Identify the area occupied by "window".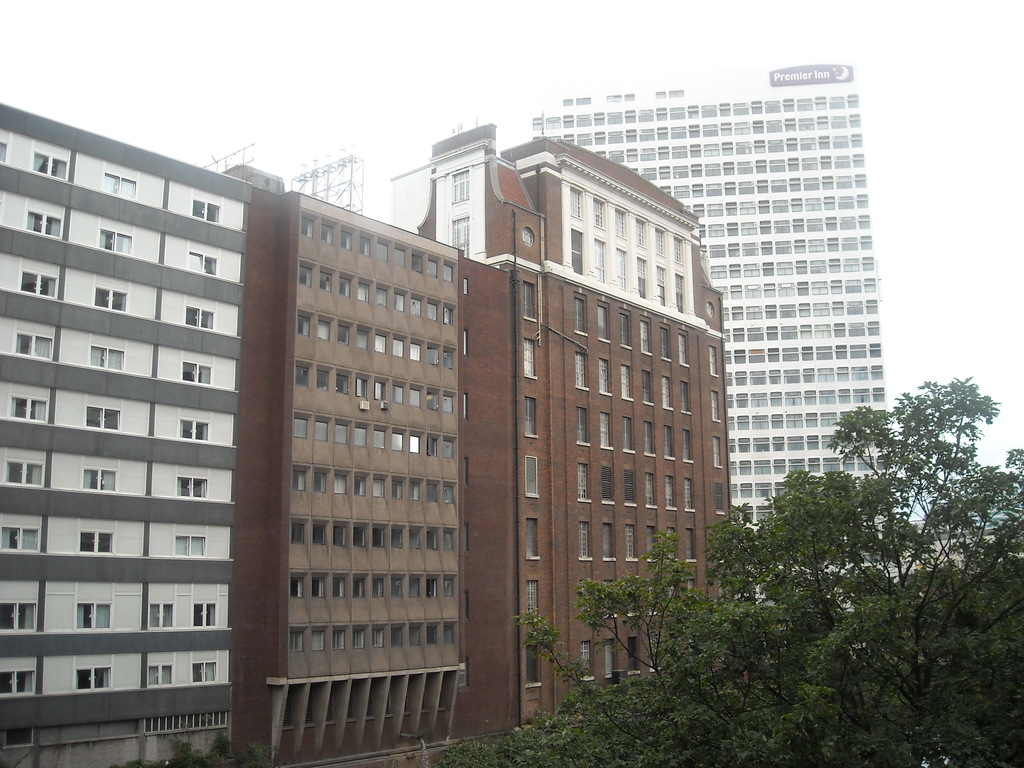
Area: rect(776, 220, 793, 234).
